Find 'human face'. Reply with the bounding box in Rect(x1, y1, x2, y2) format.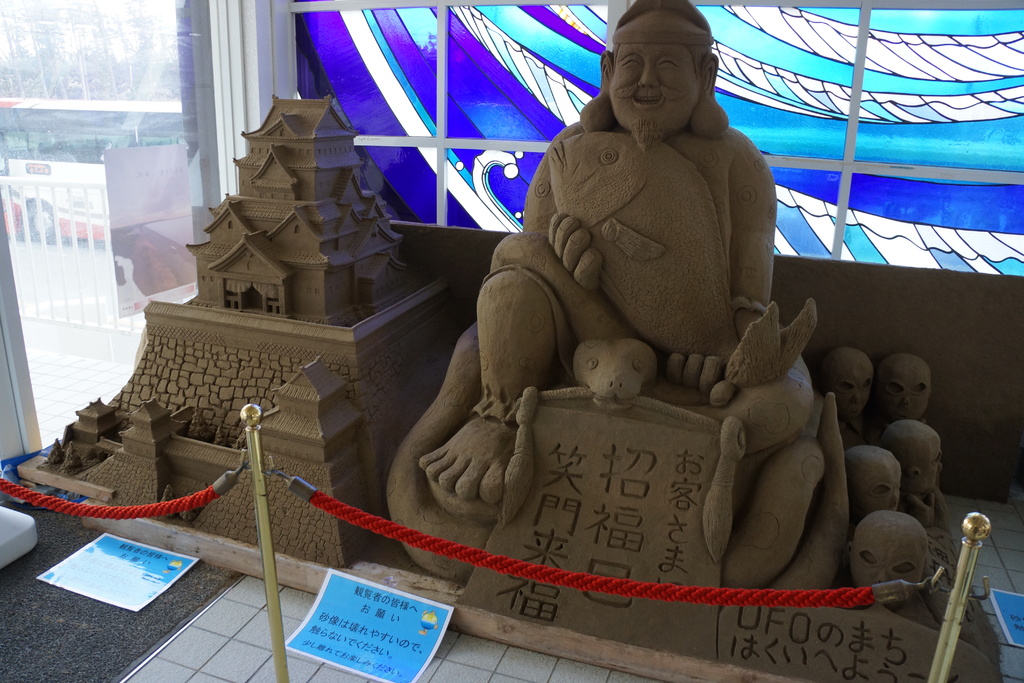
Rect(611, 33, 698, 133).
